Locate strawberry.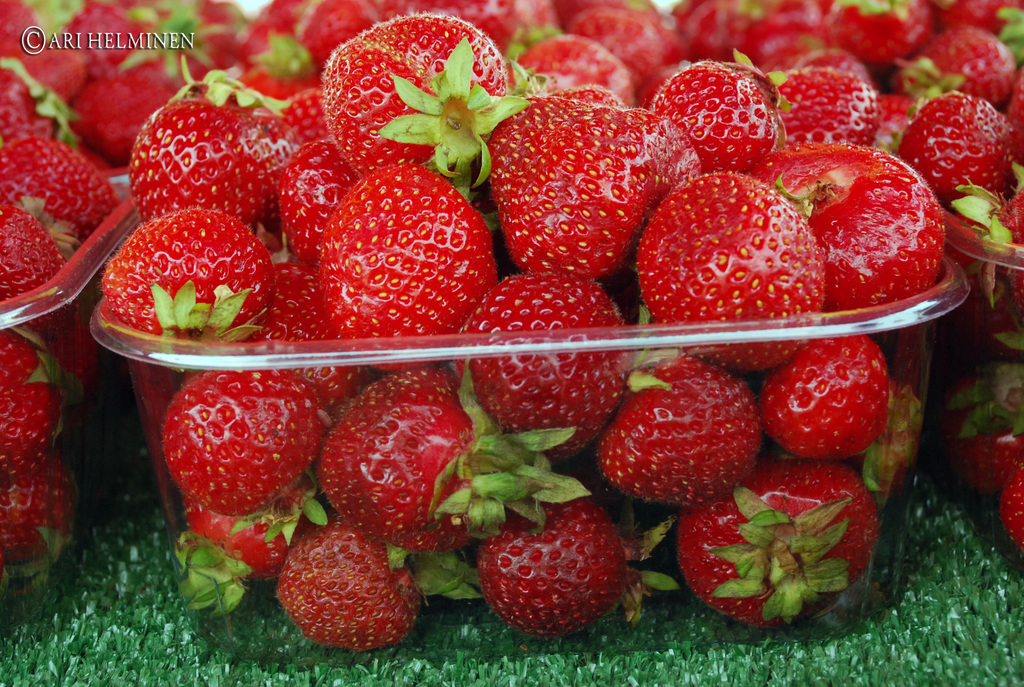
Bounding box: <box>883,91,920,146</box>.
